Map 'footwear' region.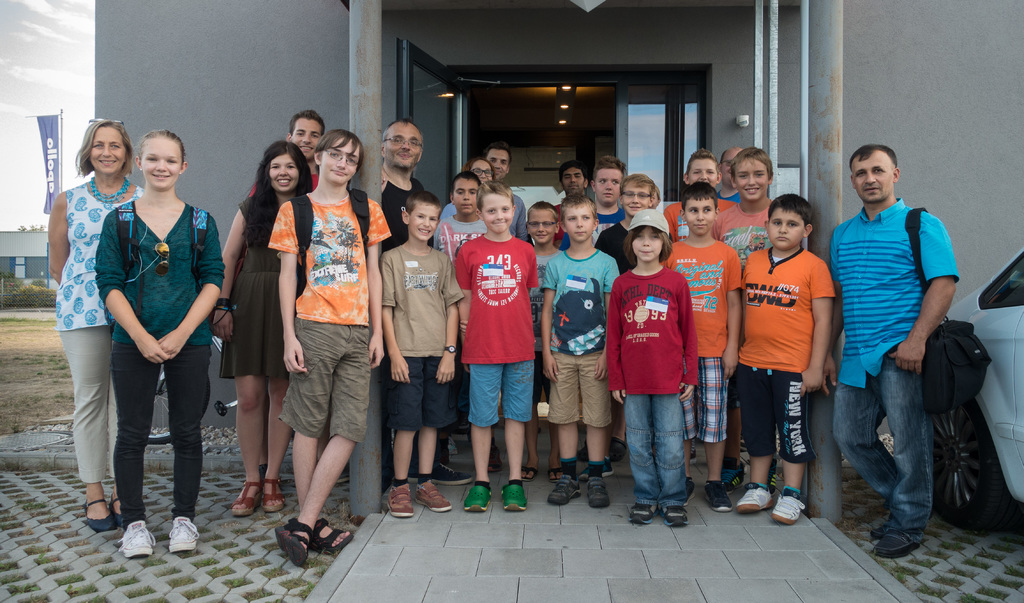
Mapped to [left=548, top=476, right=585, bottom=504].
